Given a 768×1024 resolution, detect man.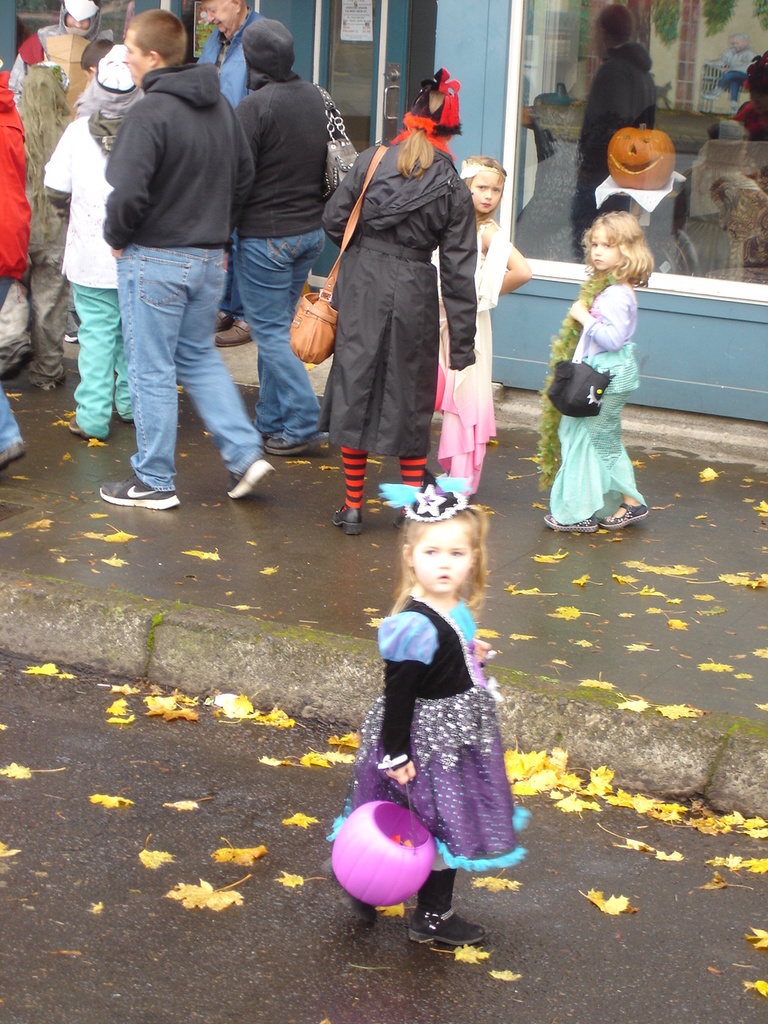
(7, 0, 111, 98).
